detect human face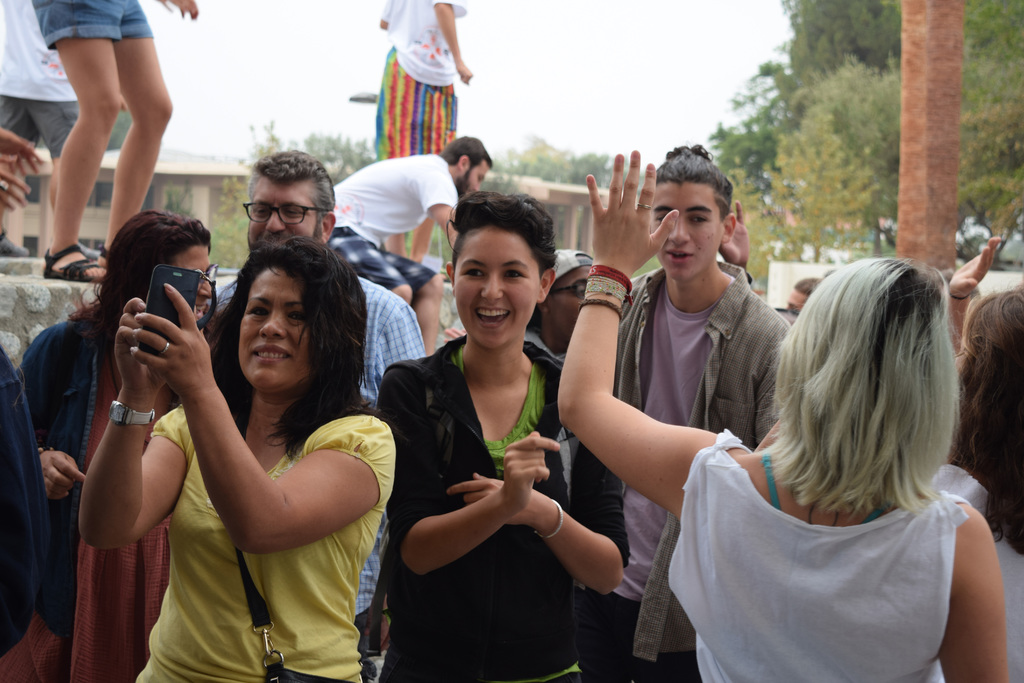
{"left": 455, "top": 144, "right": 504, "bottom": 201}
